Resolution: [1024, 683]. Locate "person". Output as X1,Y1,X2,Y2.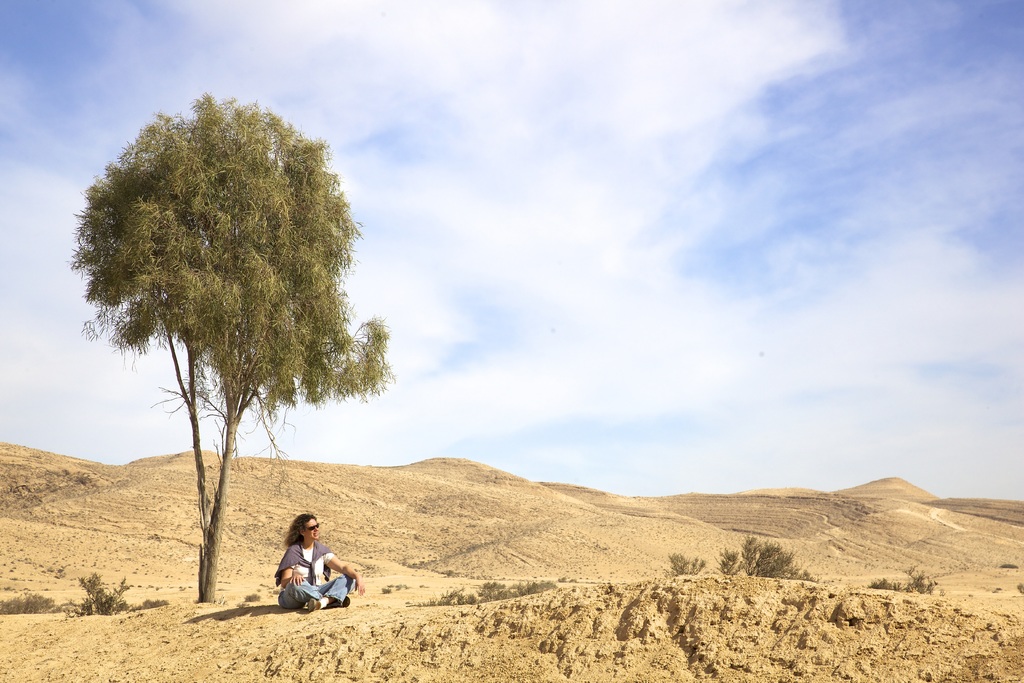
273,514,362,609.
